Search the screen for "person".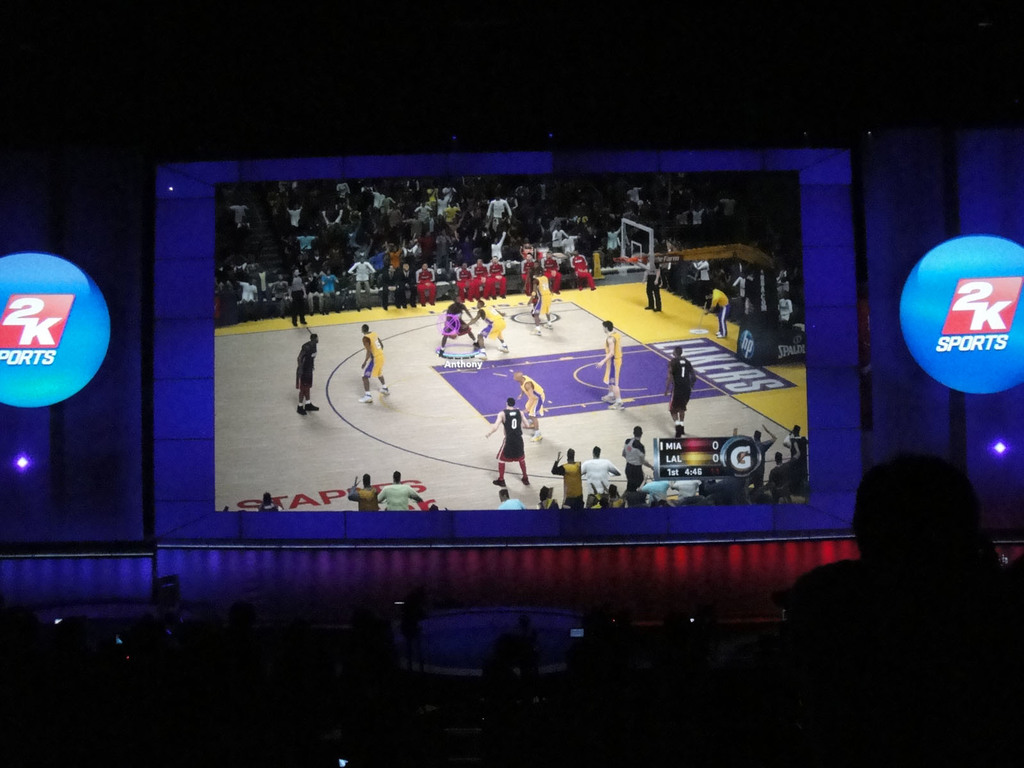
Found at pyautogui.locateOnScreen(582, 447, 618, 508).
